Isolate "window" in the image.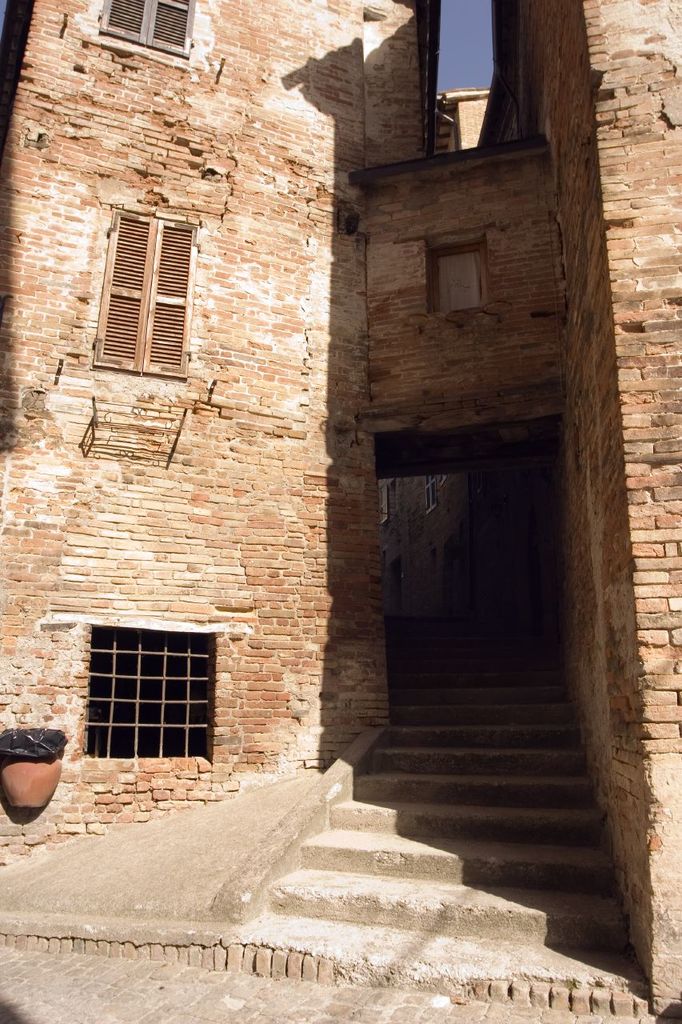
Isolated region: region(90, 0, 195, 56).
